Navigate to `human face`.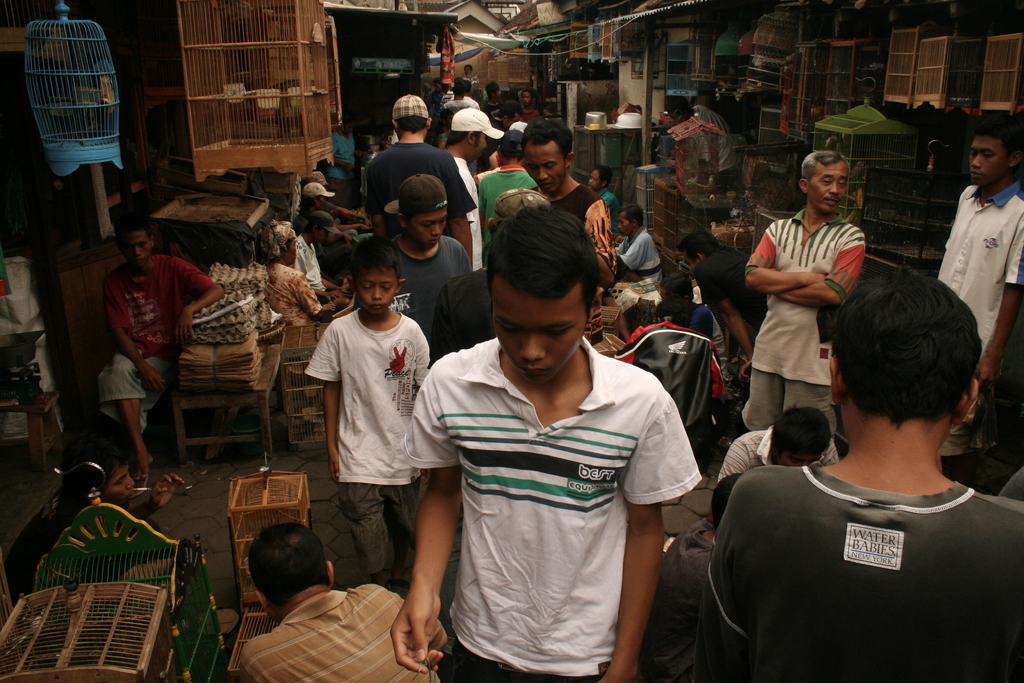
Navigation target: 355 270 397 318.
